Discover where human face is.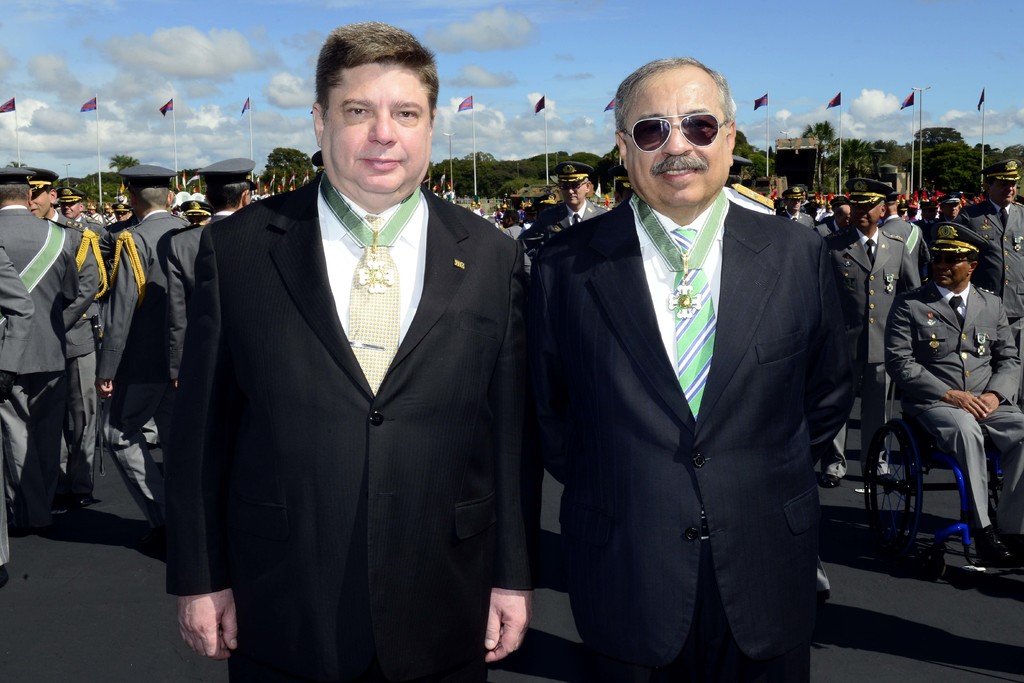
Discovered at 930:252:971:286.
